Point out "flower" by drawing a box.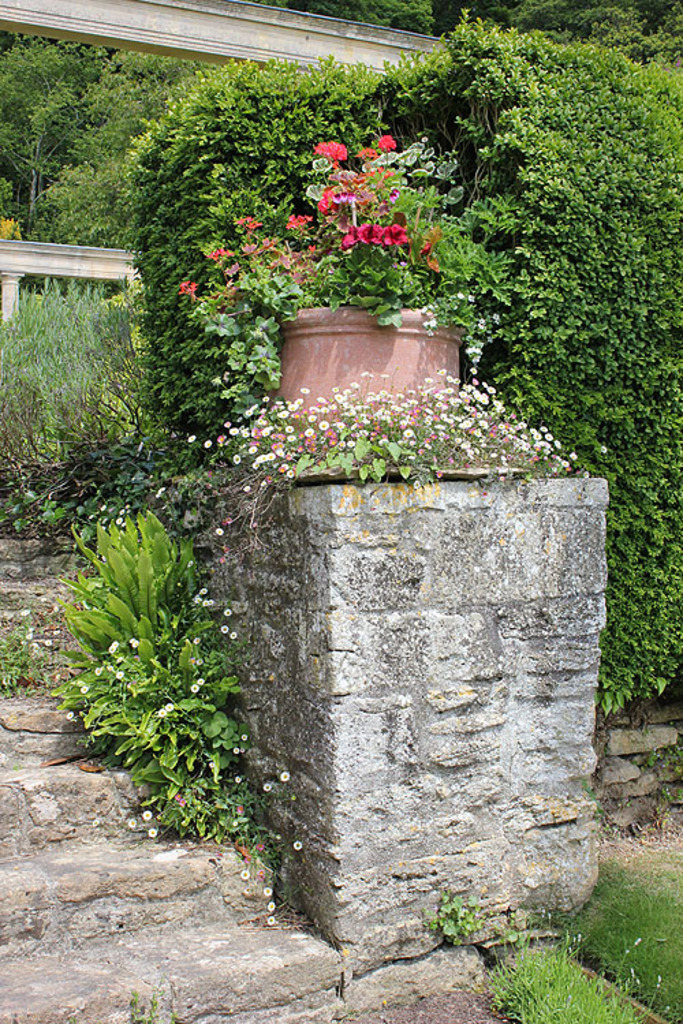
l=180, t=279, r=195, b=296.
